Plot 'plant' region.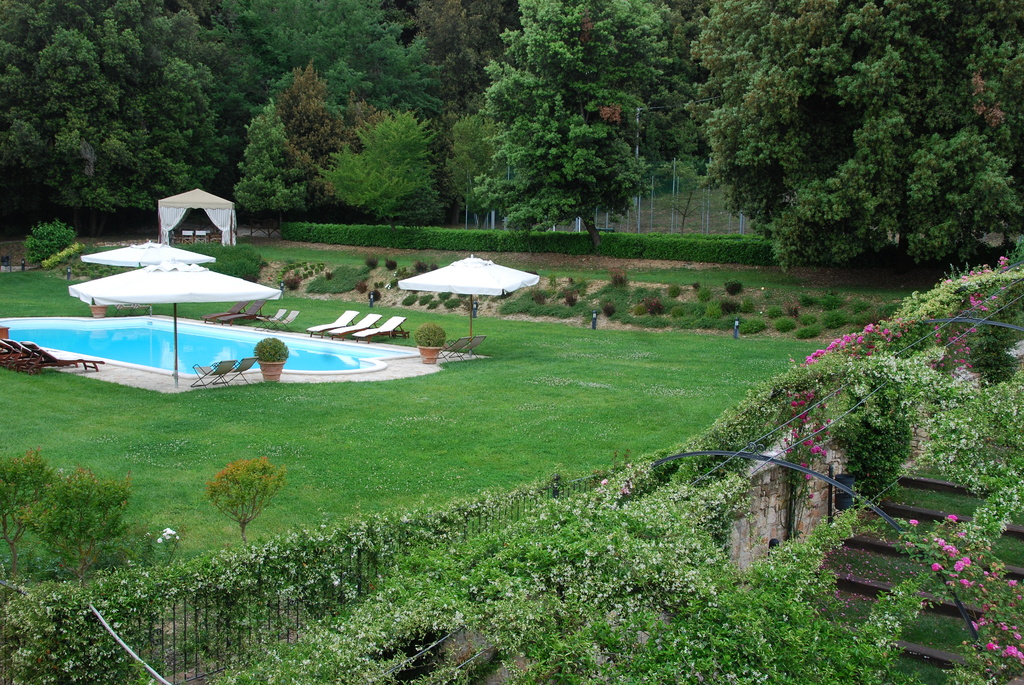
Plotted at bbox(399, 294, 420, 305).
